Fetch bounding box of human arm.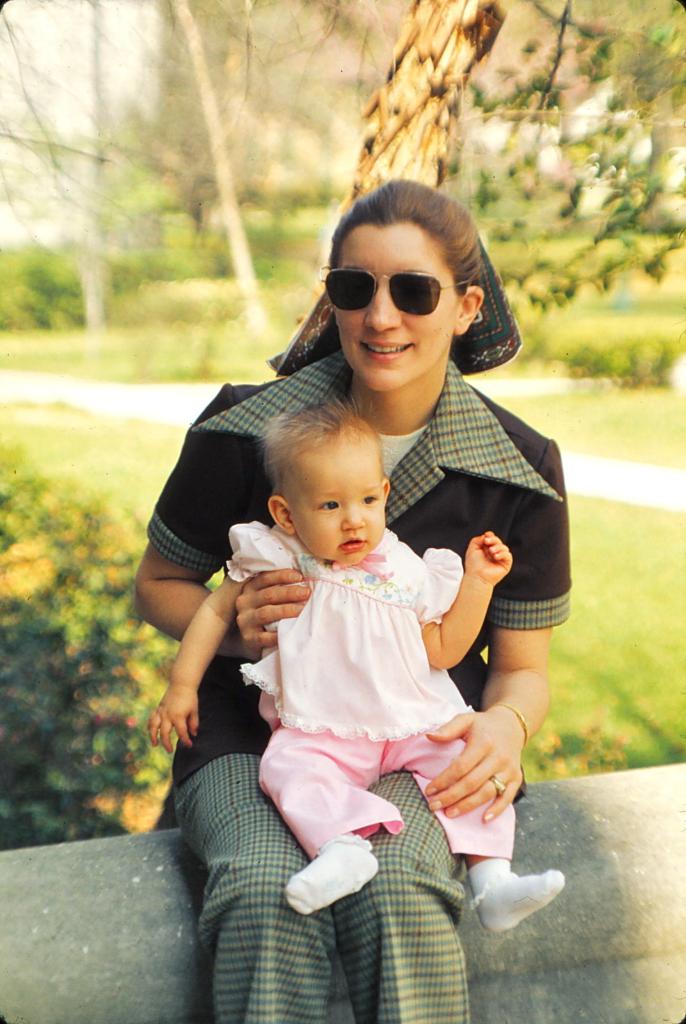
Bbox: select_region(128, 379, 308, 671).
